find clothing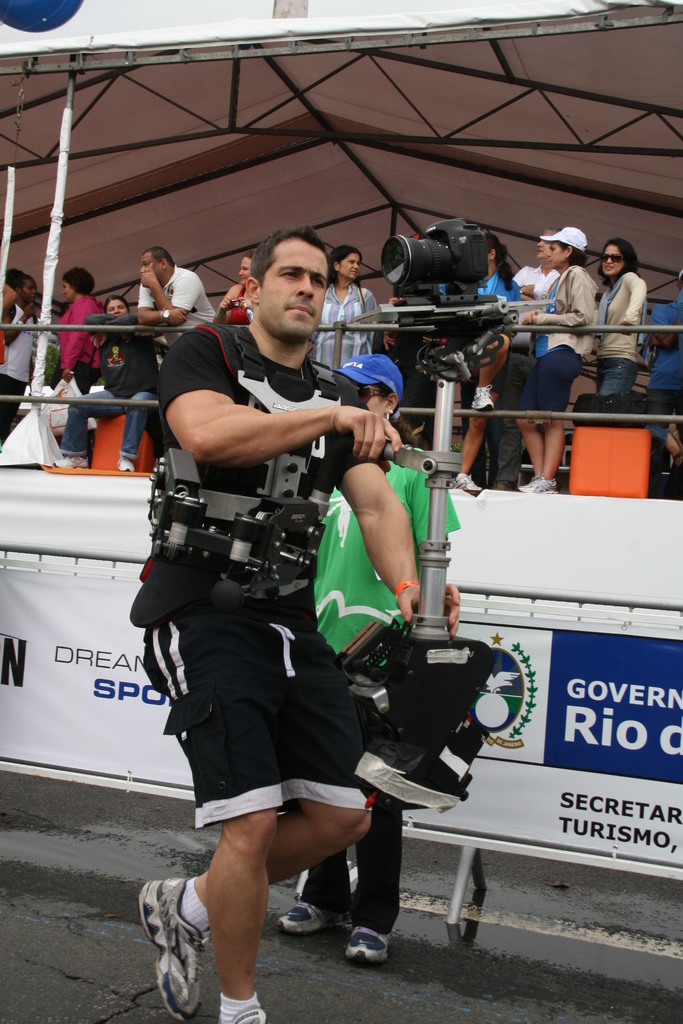
pyautogui.locateOnScreen(283, 447, 463, 925)
